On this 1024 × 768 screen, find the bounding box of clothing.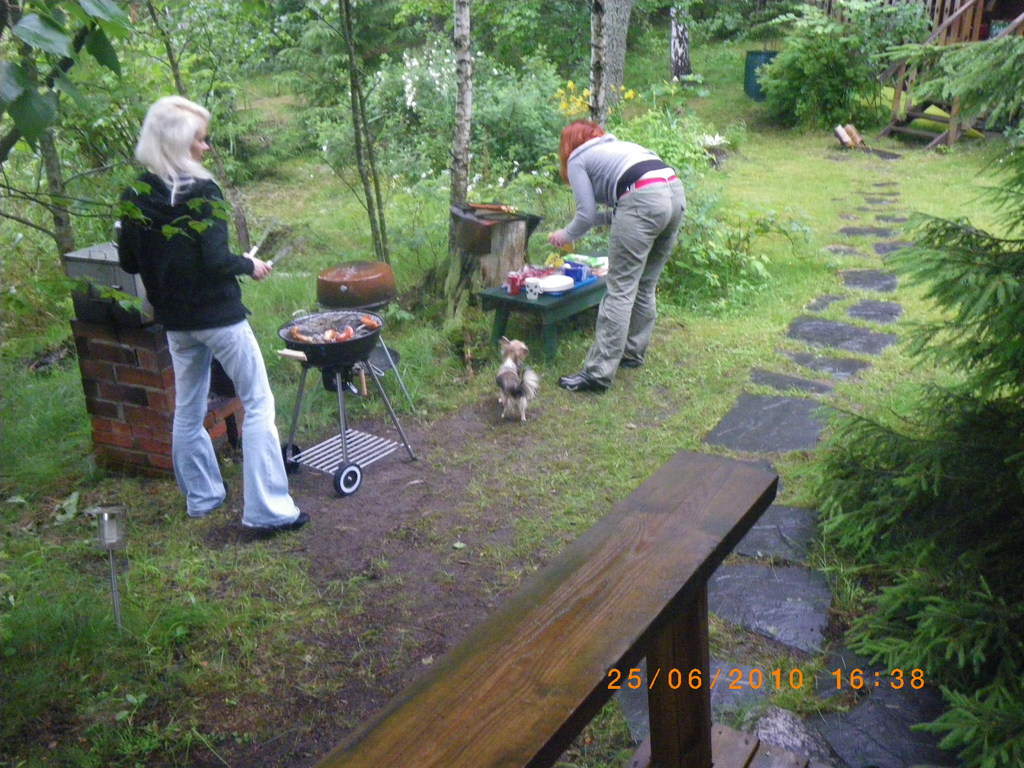
Bounding box: <box>118,168,306,525</box>.
